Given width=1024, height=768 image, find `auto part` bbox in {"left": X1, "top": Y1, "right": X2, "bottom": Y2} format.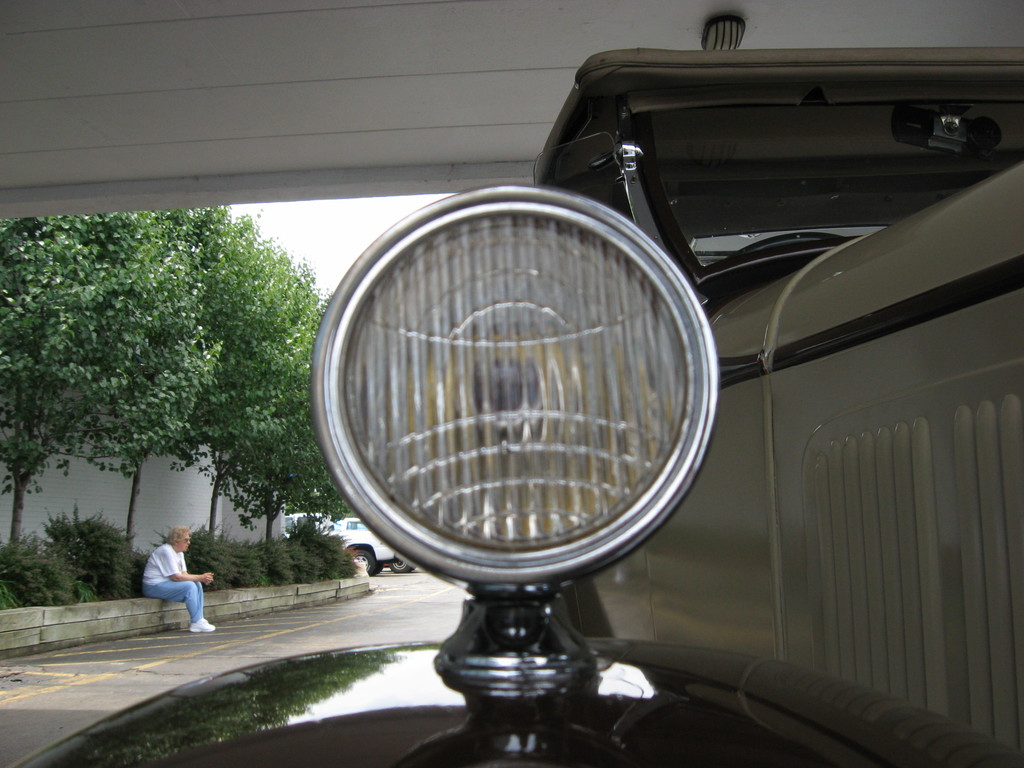
{"left": 390, "top": 554, "right": 418, "bottom": 569}.
